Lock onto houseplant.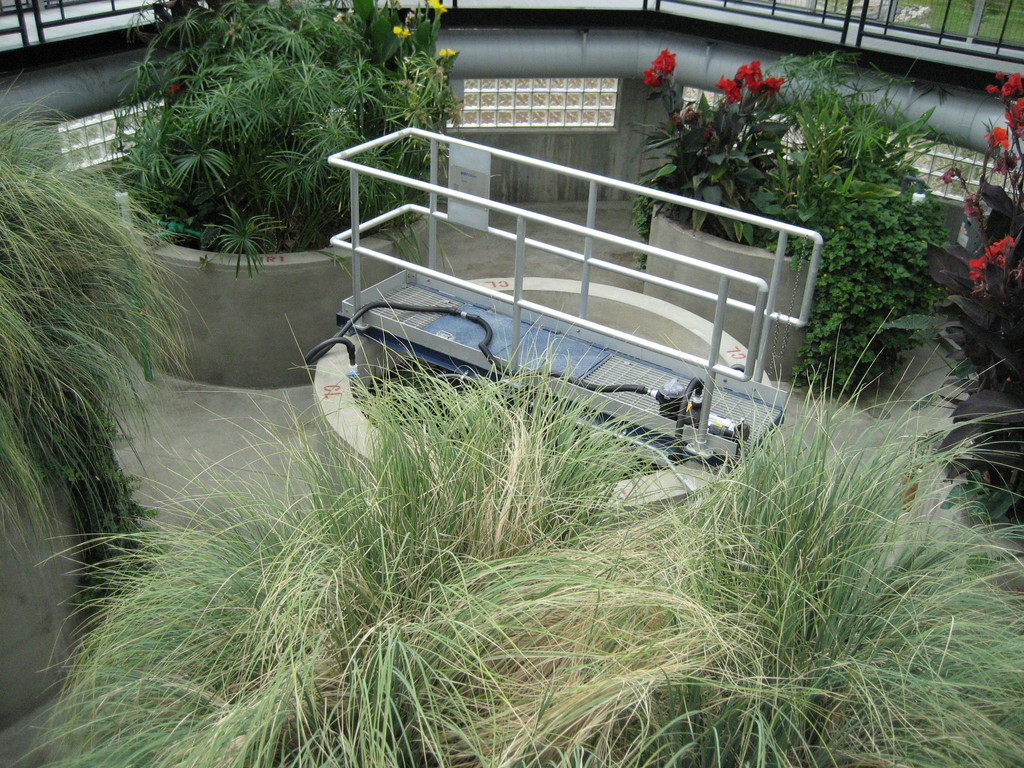
Locked: crop(627, 46, 949, 388).
